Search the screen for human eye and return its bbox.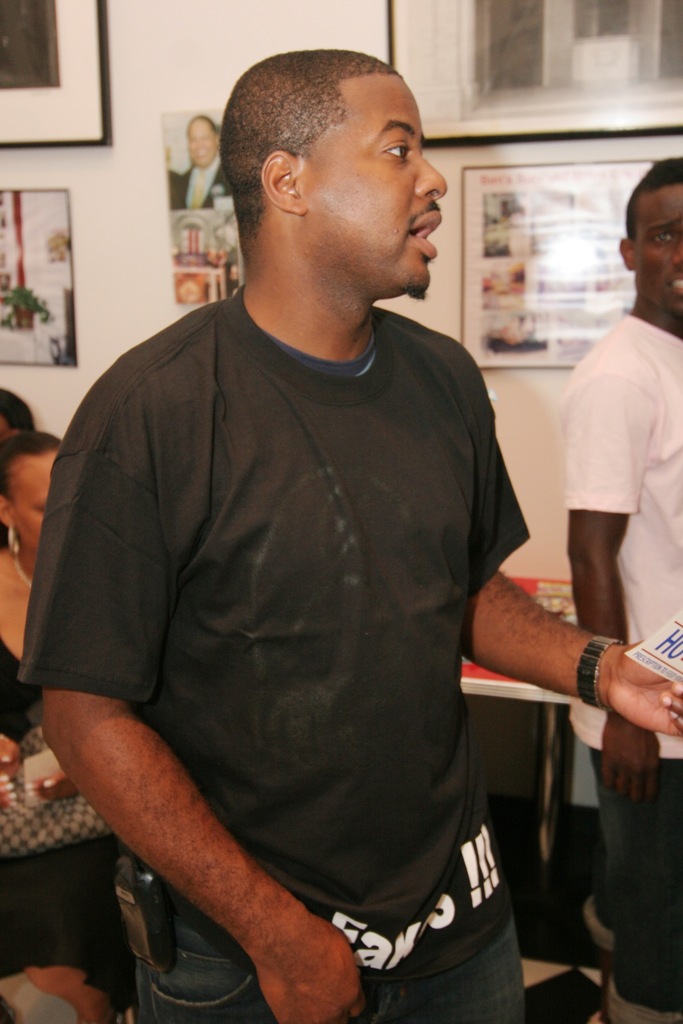
Found: [x1=654, y1=228, x2=676, y2=246].
